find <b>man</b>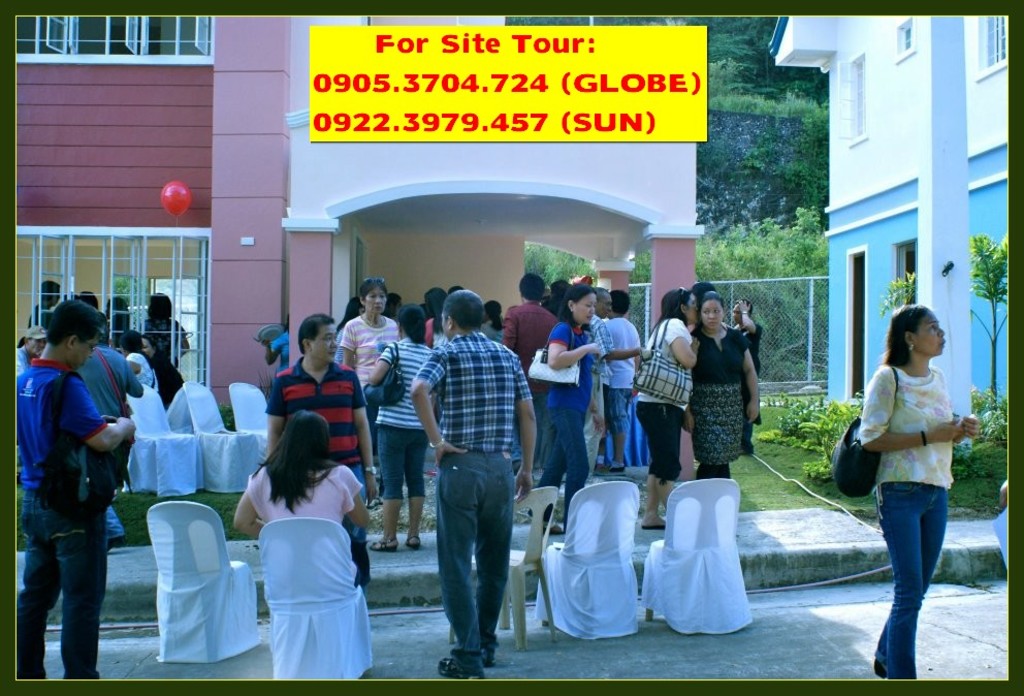
269/315/381/579
